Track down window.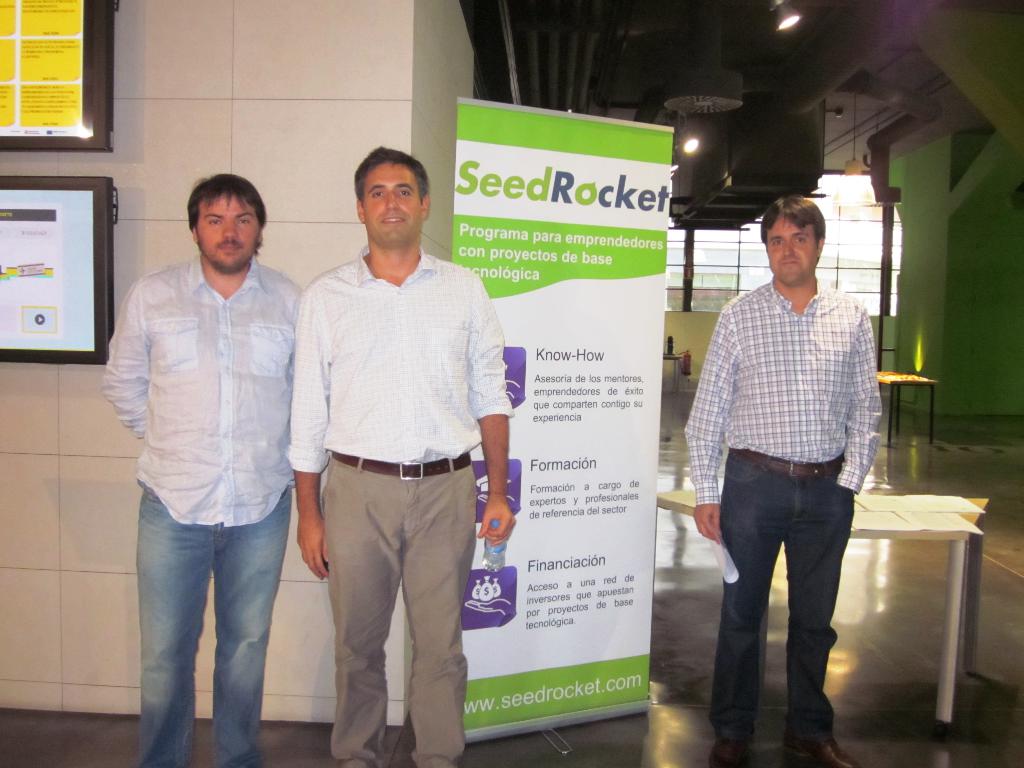
Tracked to [664, 177, 906, 319].
